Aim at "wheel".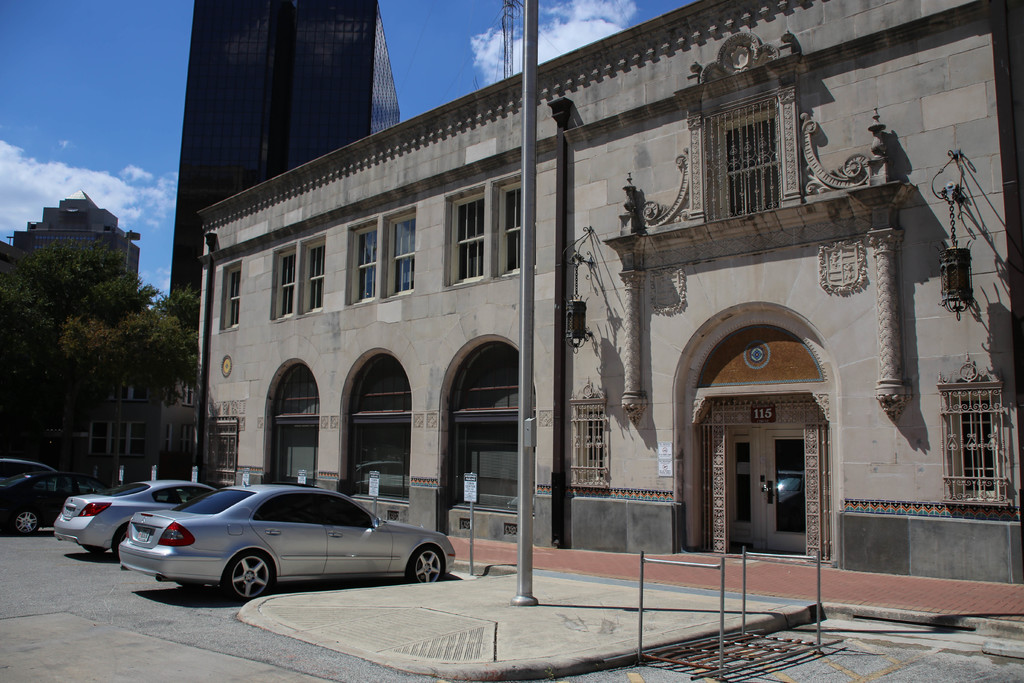
Aimed at [left=111, top=523, right=132, bottom=559].
